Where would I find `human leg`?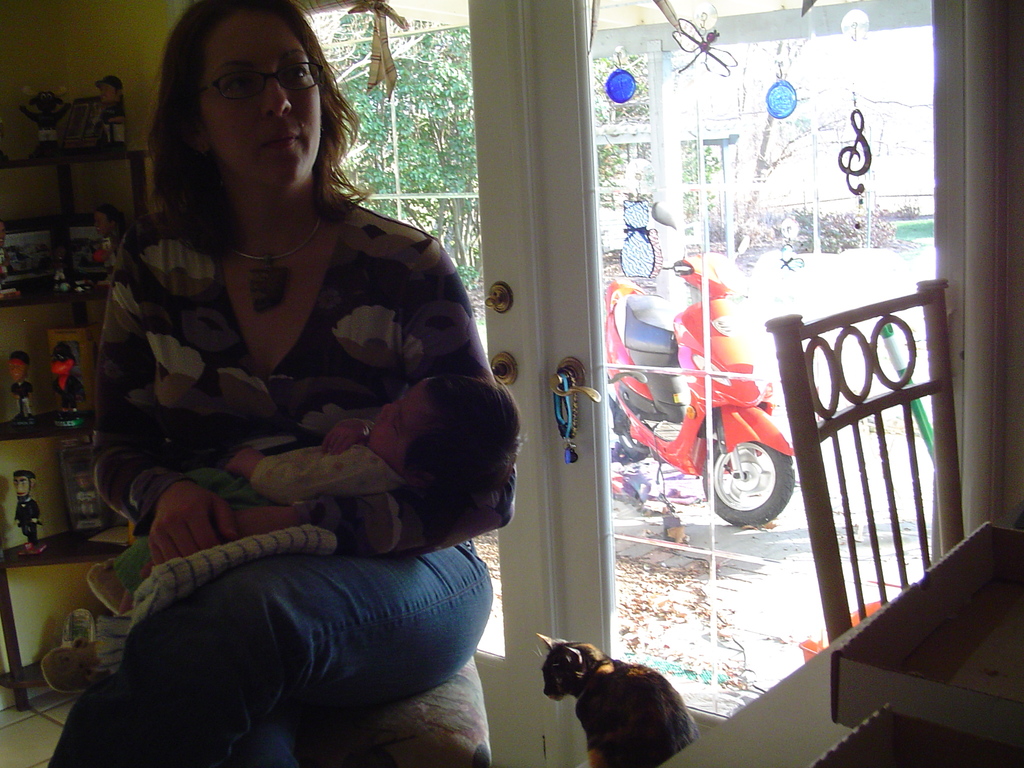
At {"left": 86, "top": 544, "right": 502, "bottom": 758}.
